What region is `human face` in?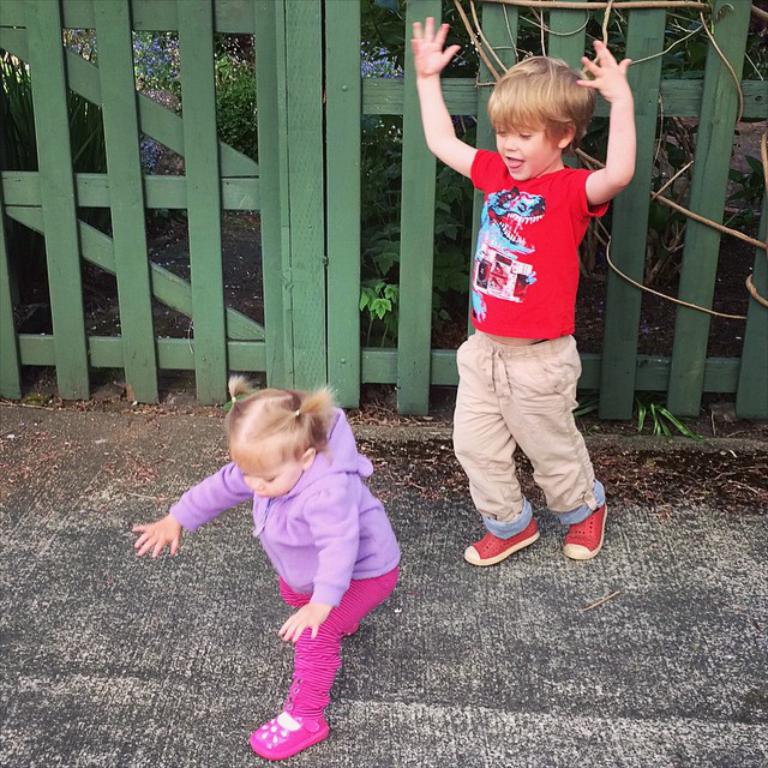
<bbox>240, 461, 299, 497</bbox>.
